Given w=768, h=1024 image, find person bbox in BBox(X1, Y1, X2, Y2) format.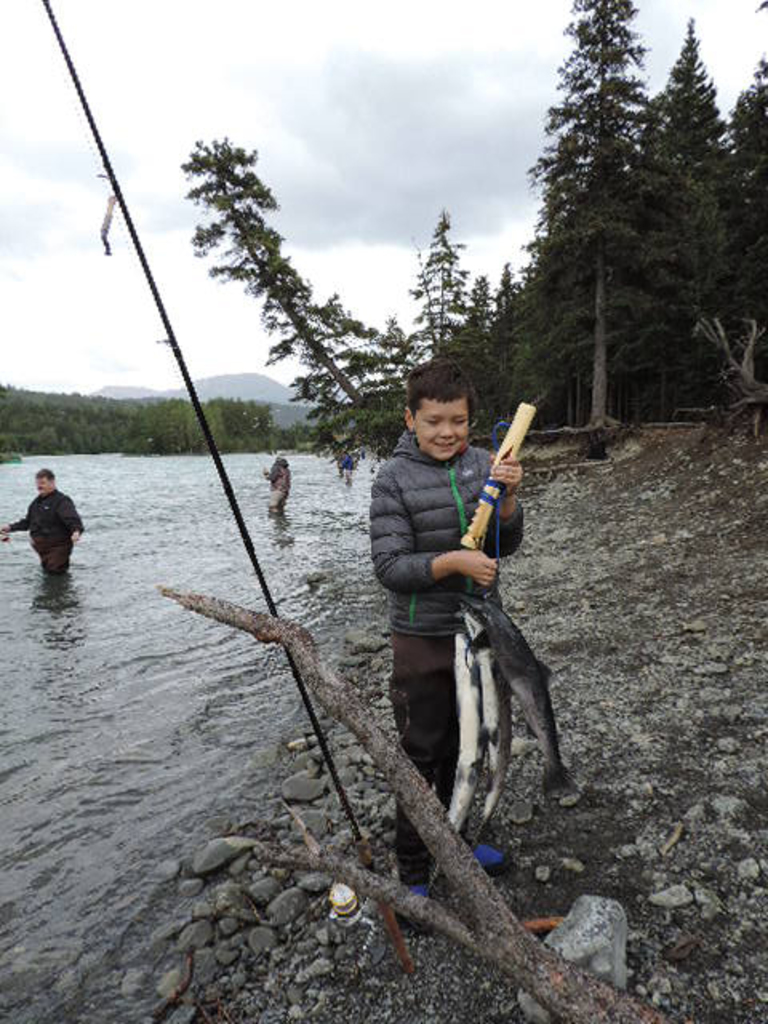
BBox(365, 354, 528, 917).
